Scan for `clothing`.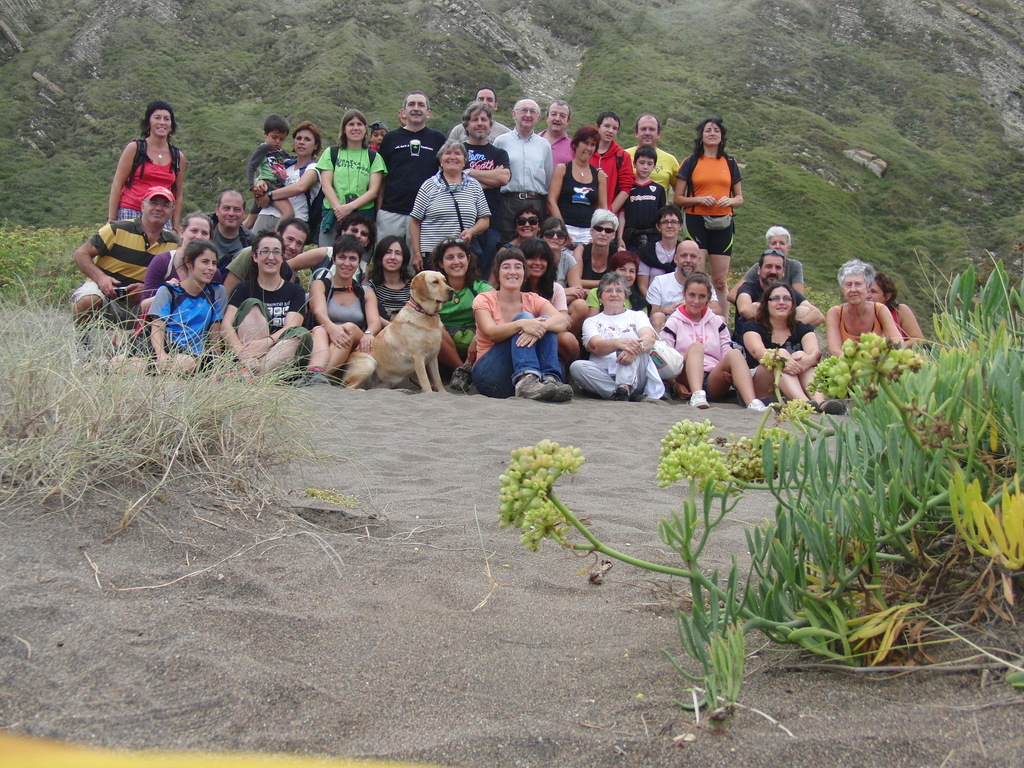
Scan result: <box>211,216,258,268</box>.
